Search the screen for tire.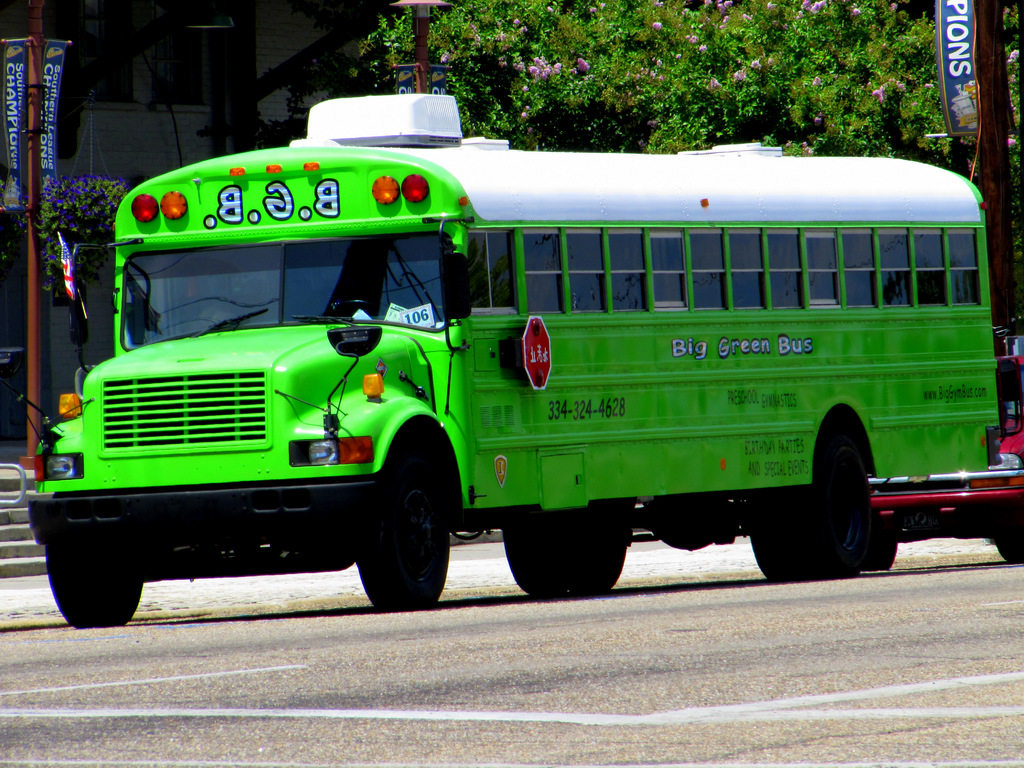
Found at bbox=[772, 426, 874, 584].
